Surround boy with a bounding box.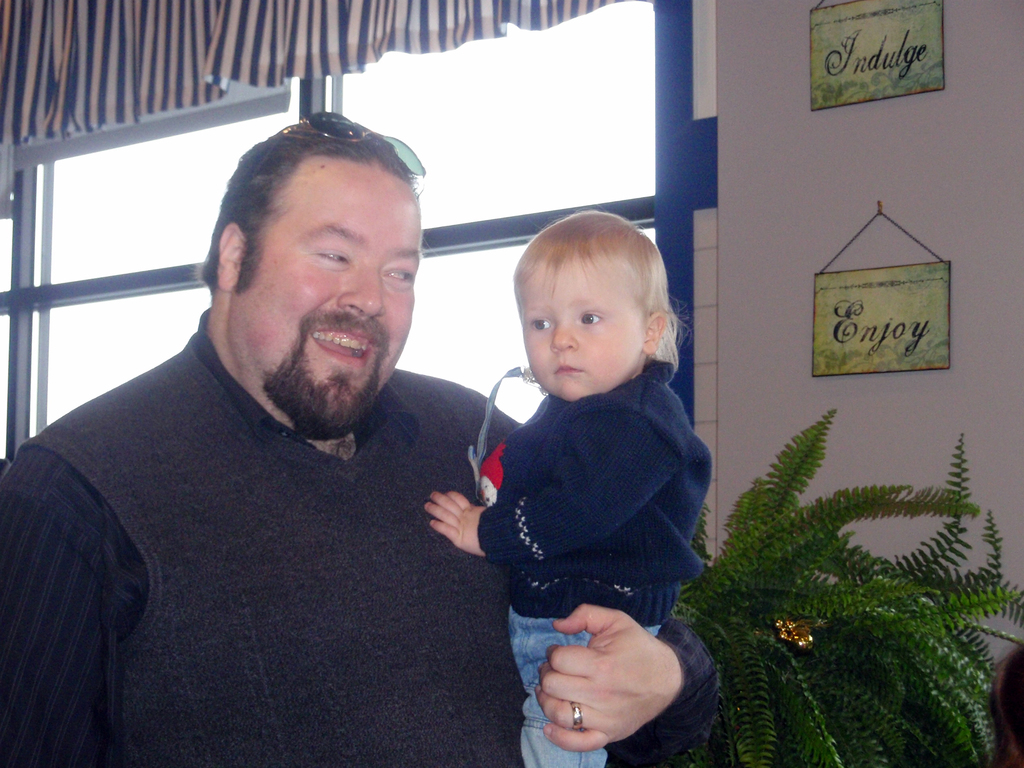
<region>452, 207, 721, 711</region>.
